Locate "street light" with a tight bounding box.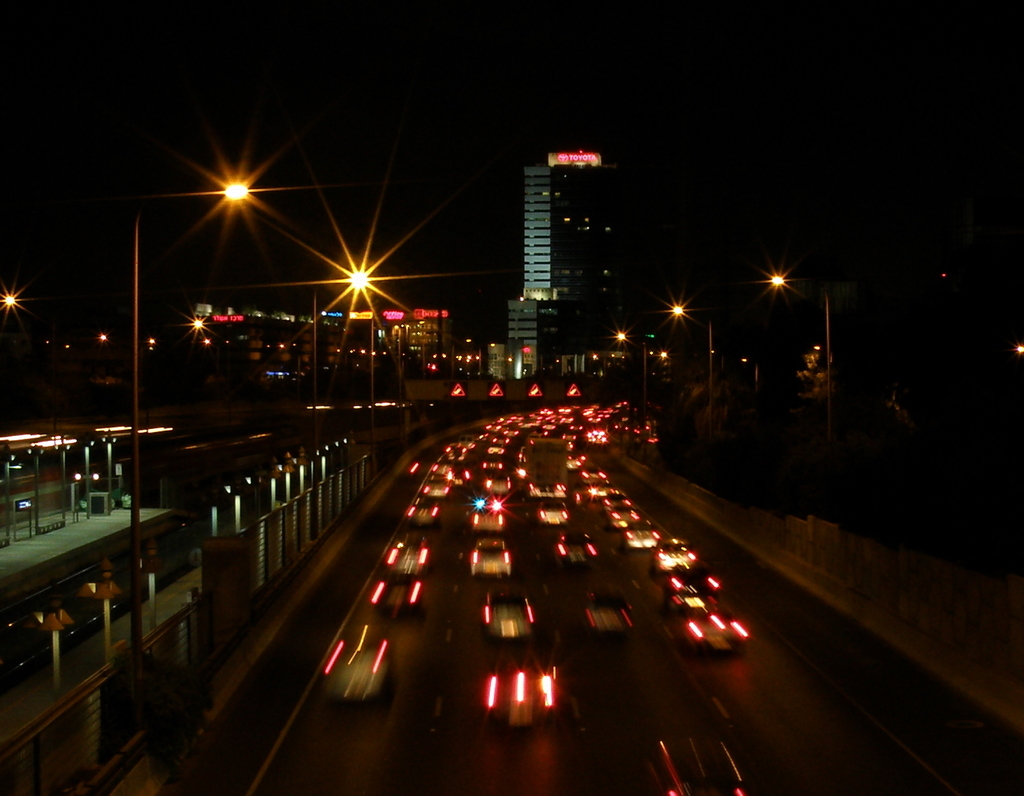
Rect(765, 269, 836, 430).
